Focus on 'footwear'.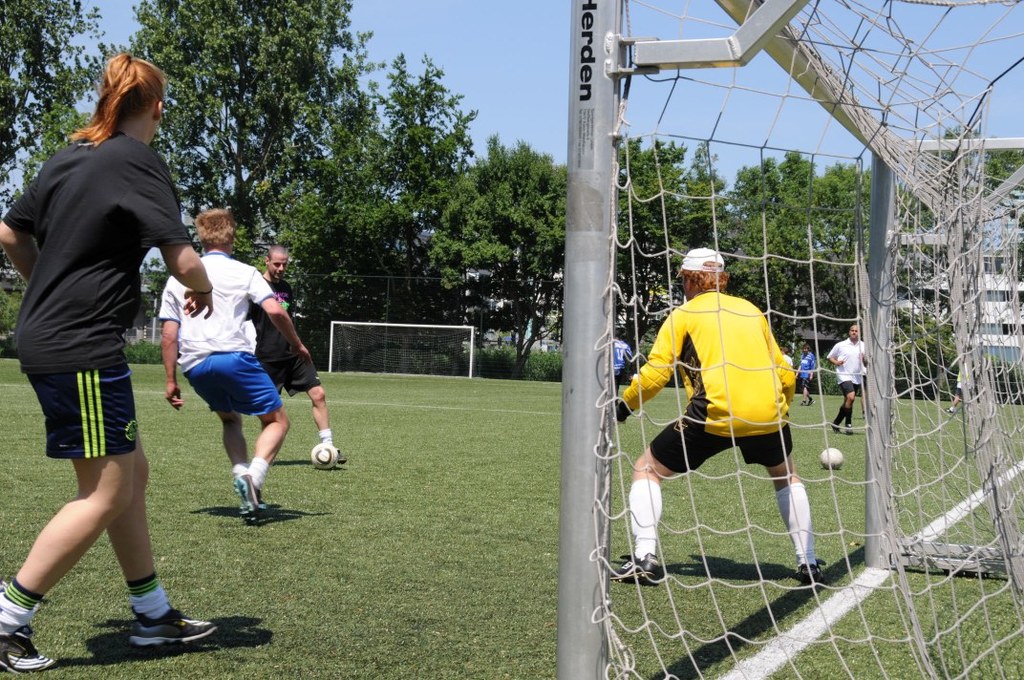
Focused at [x1=232, y1=470, x2=269, y2=515].
